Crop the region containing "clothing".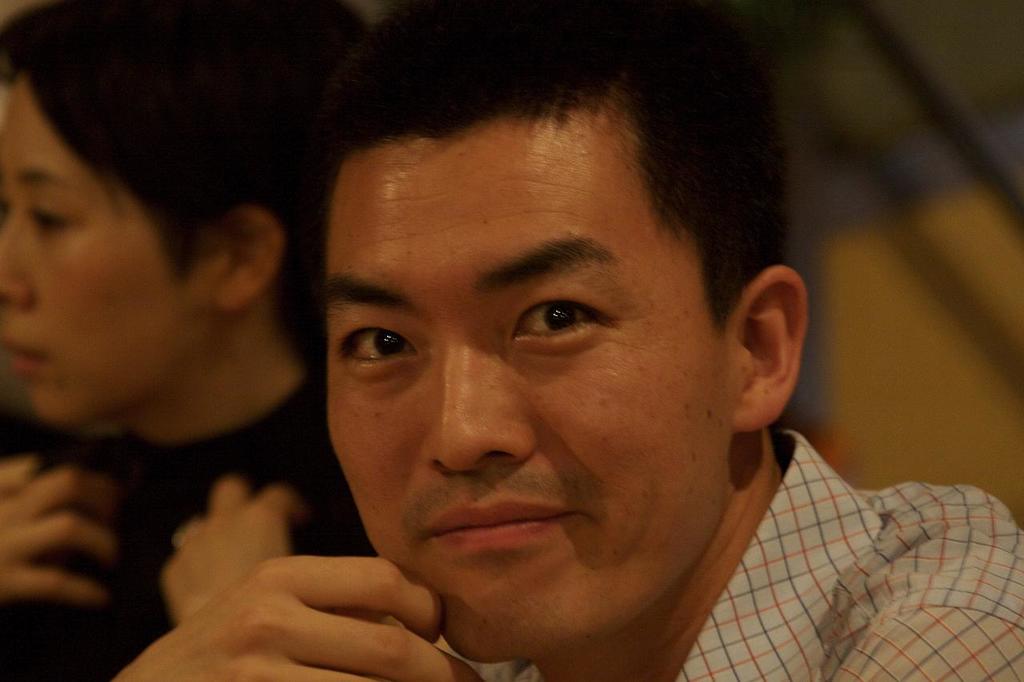
Crop region: {"x1": 0, "y1": 367, "x2": 374, "y2": 681}.
